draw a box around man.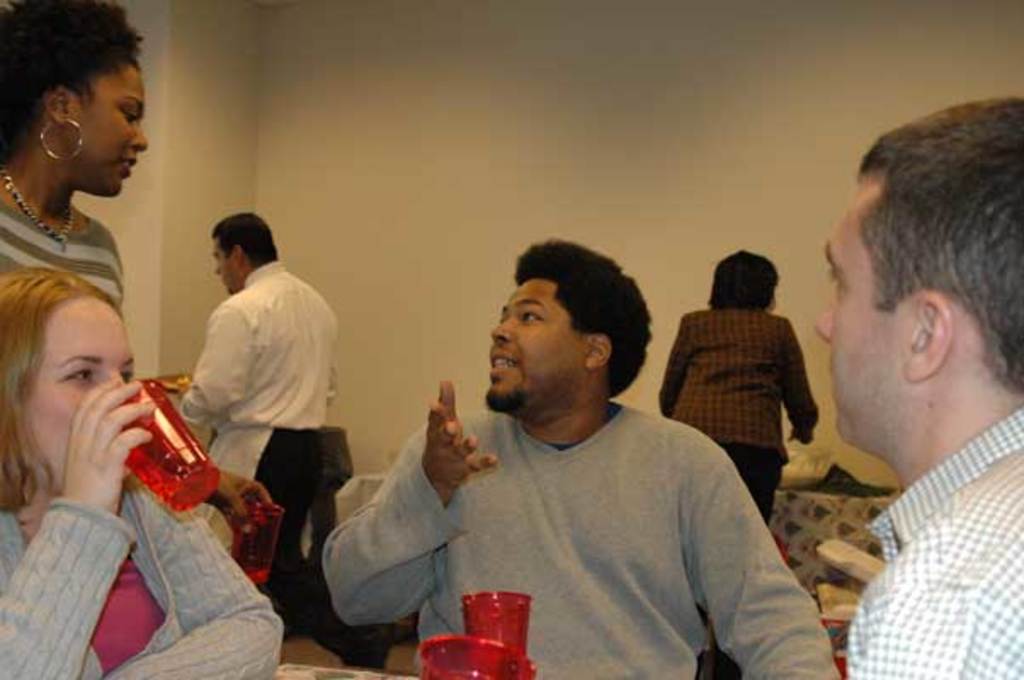
805,133,1023,665.
